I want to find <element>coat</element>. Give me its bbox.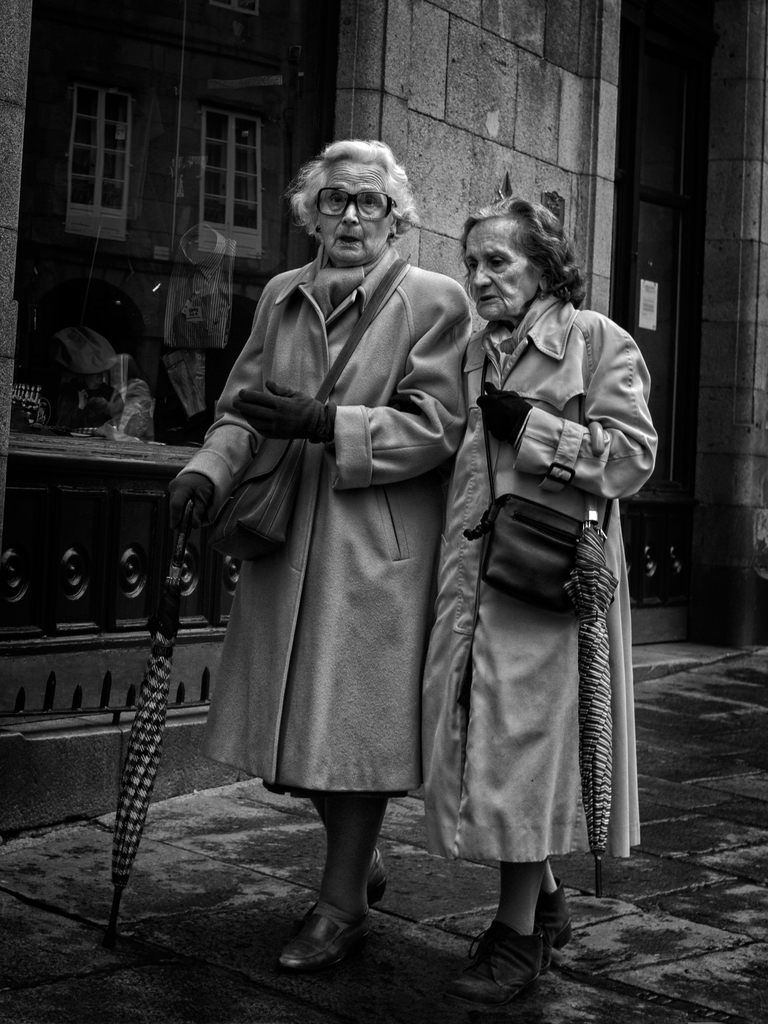
Rect(197, 183, 478, 842).
